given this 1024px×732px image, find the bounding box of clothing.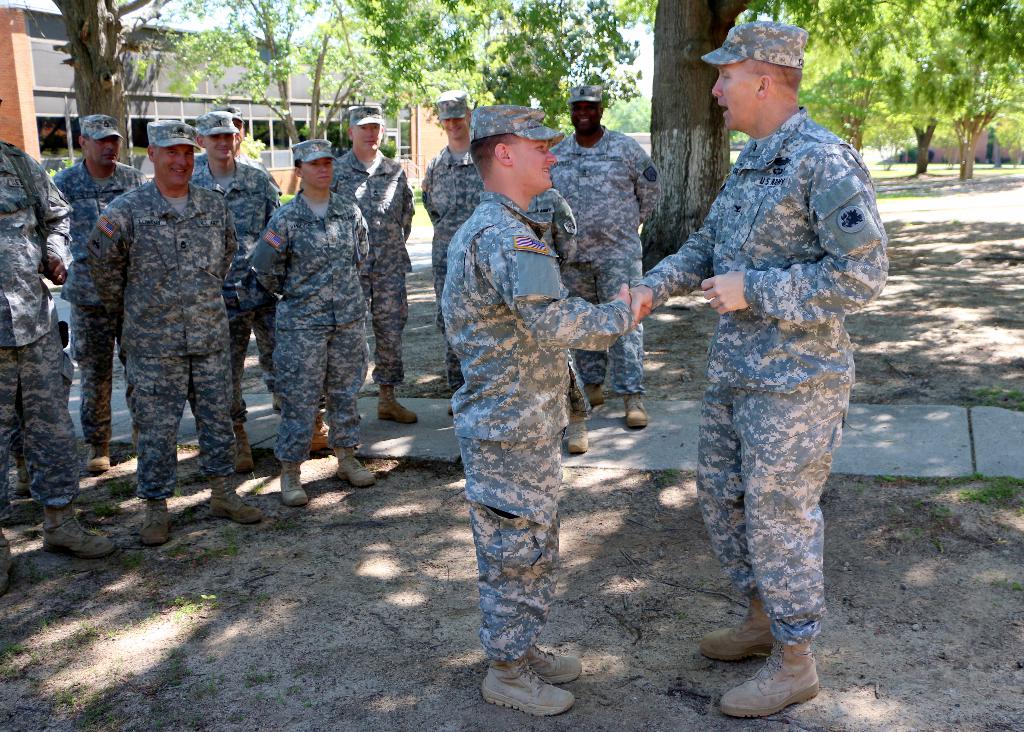
detection(449, 189, 634, 668).
